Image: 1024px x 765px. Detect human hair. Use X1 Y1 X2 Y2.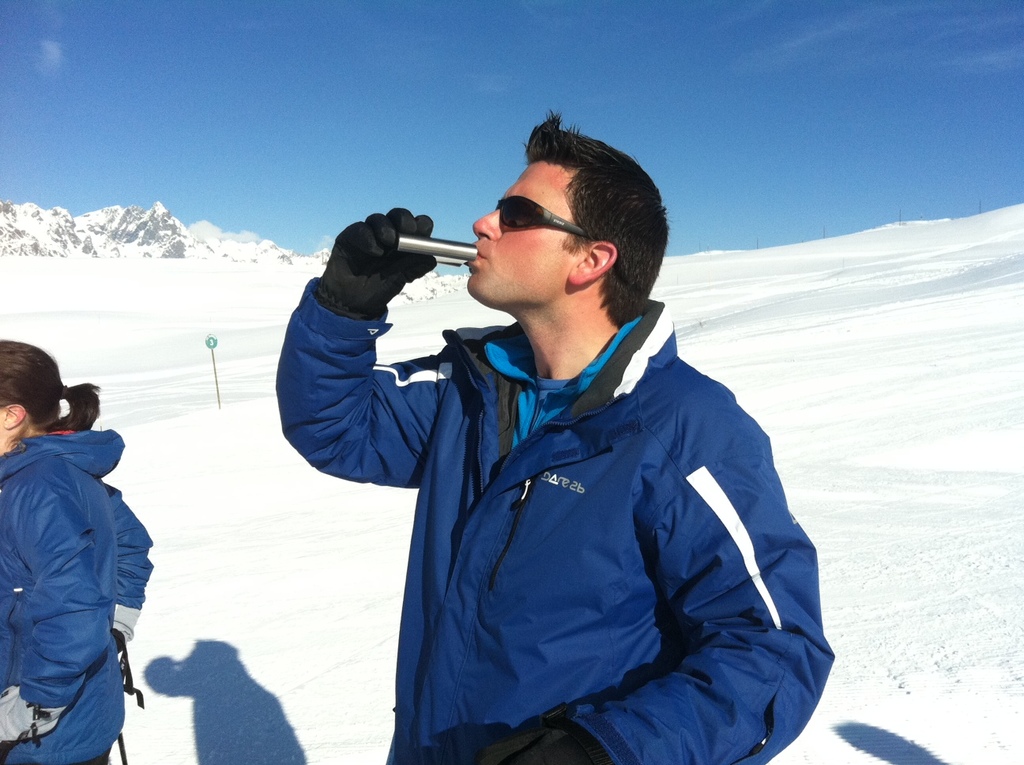
525 109 668 326.
